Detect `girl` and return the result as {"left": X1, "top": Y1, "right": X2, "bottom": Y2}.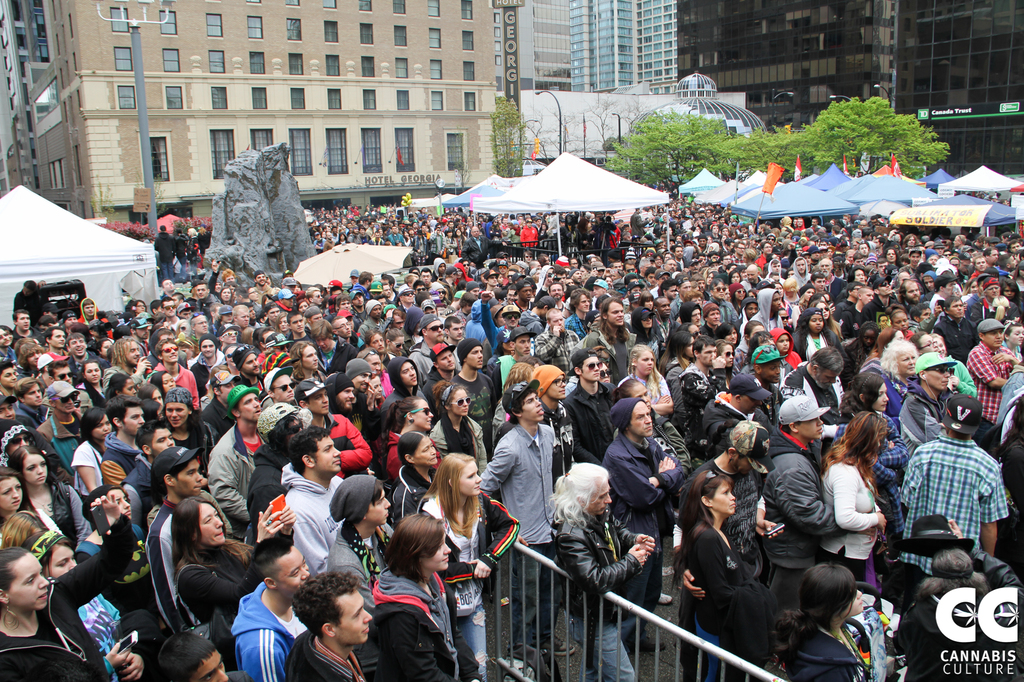
{"left": 0, "top": 331, "right": 19, "bottom": 358}.
